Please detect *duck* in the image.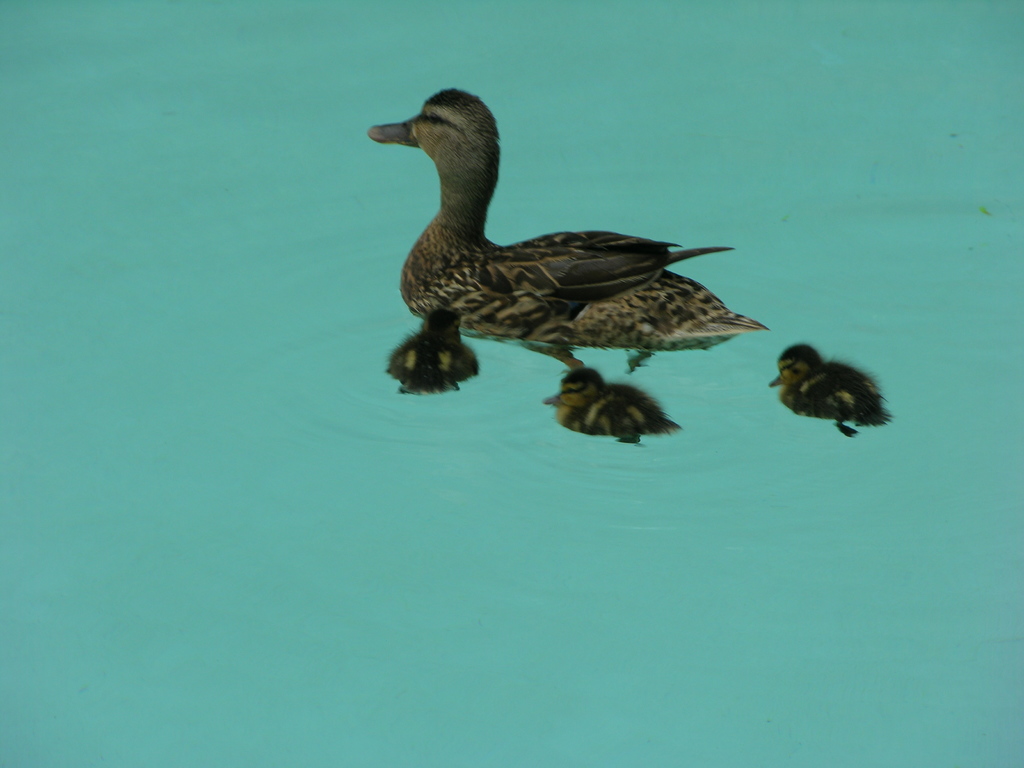
371:309:477:394.
